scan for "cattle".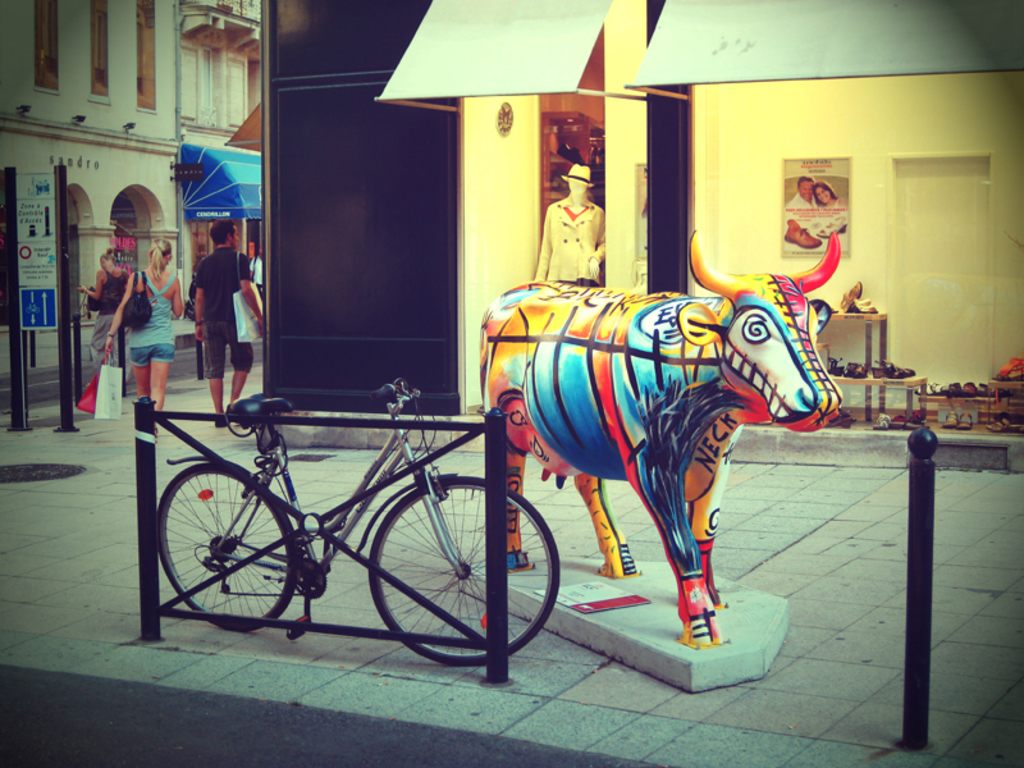
Scan result: (483, 247, 854, 671).
